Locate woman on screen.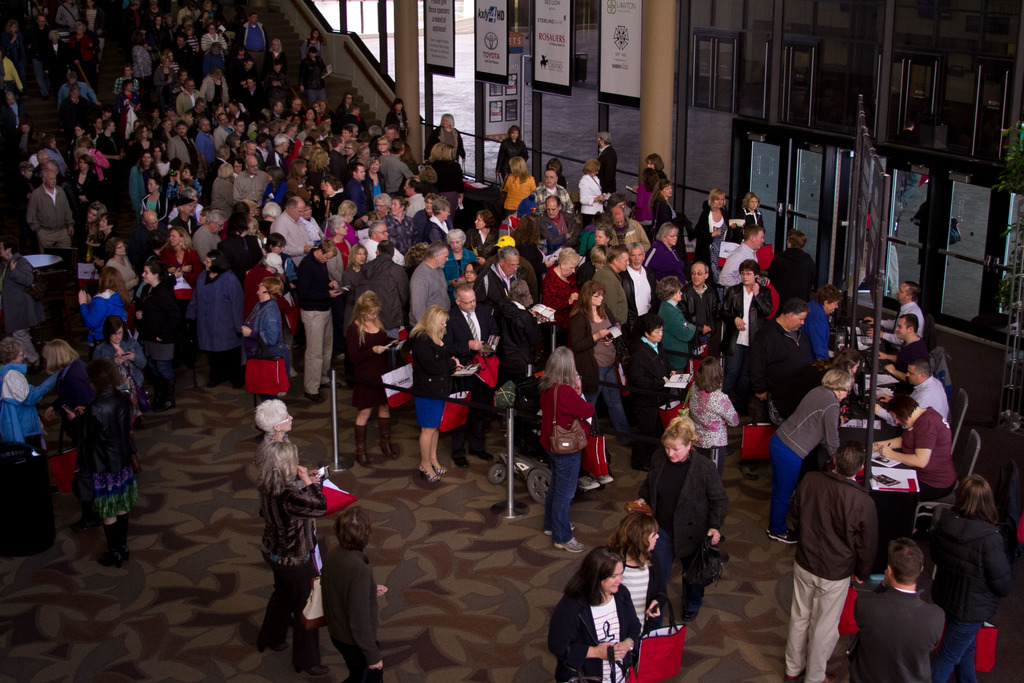
On screen at locate(724, 259, 774, 386).
